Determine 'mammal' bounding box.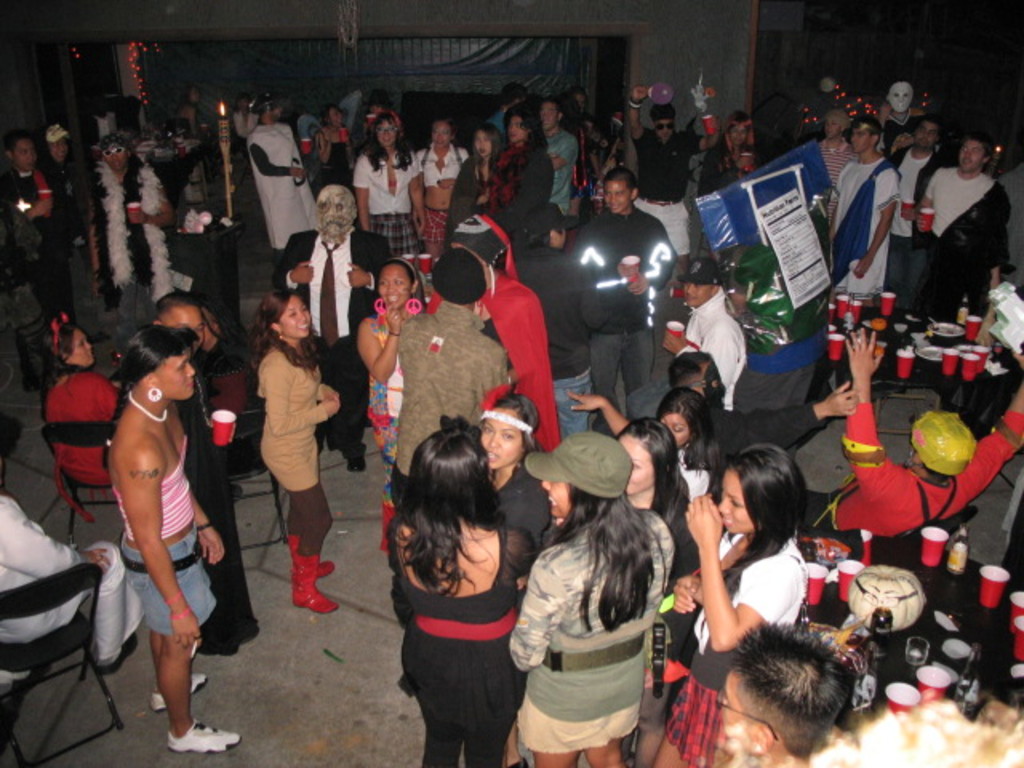
Determined: <region>674, 442, 810, 766</region>.
